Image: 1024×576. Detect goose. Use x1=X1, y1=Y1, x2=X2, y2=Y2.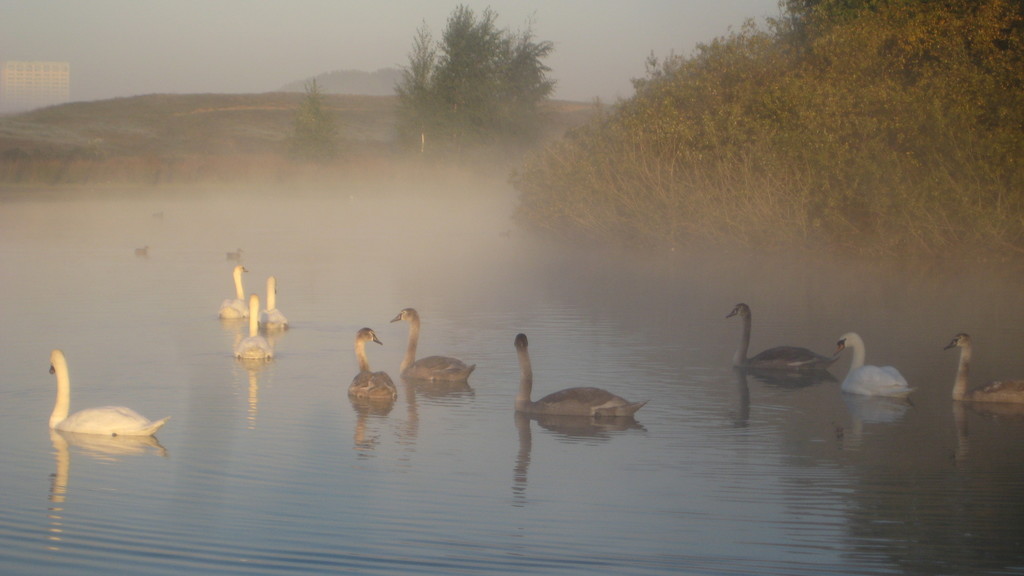
x1=259, y1=273, x2=289, y2=332.
